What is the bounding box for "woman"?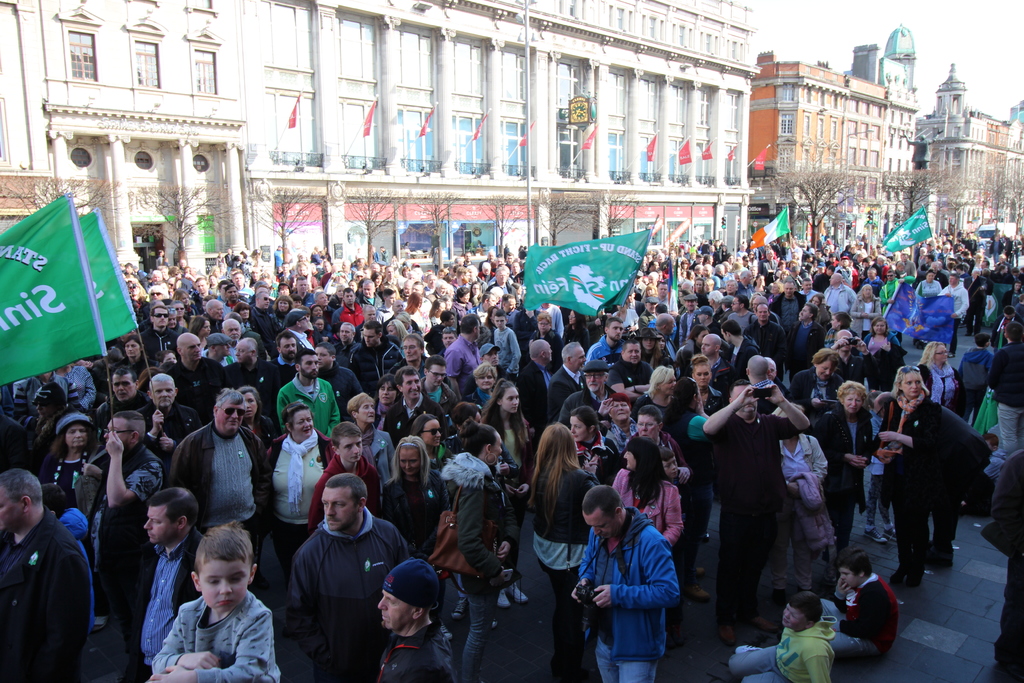
<box>563,309,590,354</box>.
